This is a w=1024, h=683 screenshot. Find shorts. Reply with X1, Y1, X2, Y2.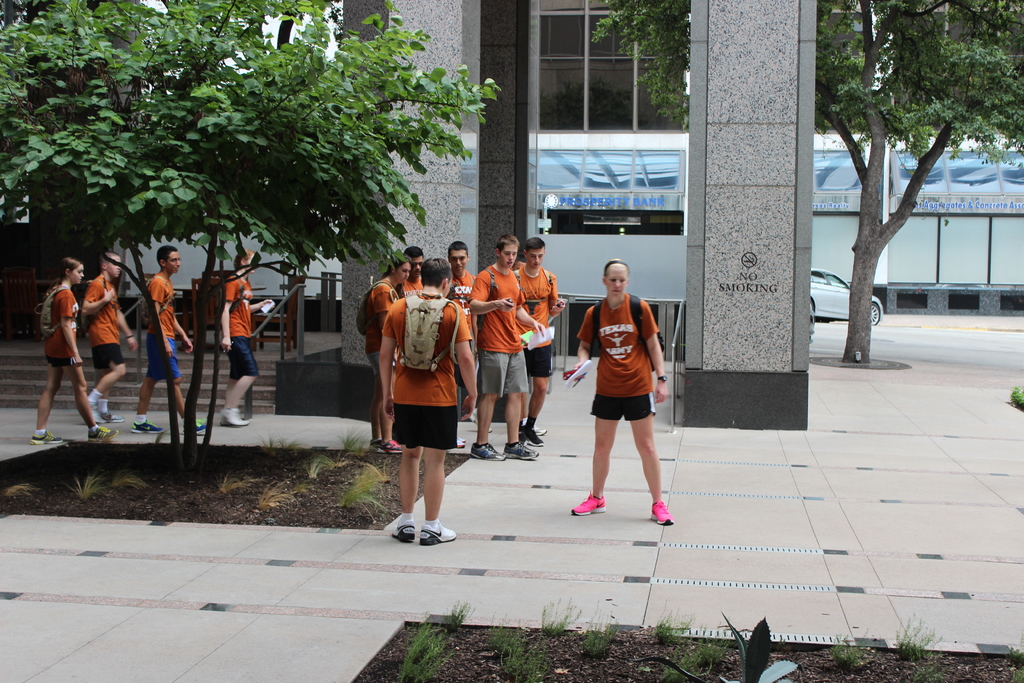
589, 394, 658, 420.
